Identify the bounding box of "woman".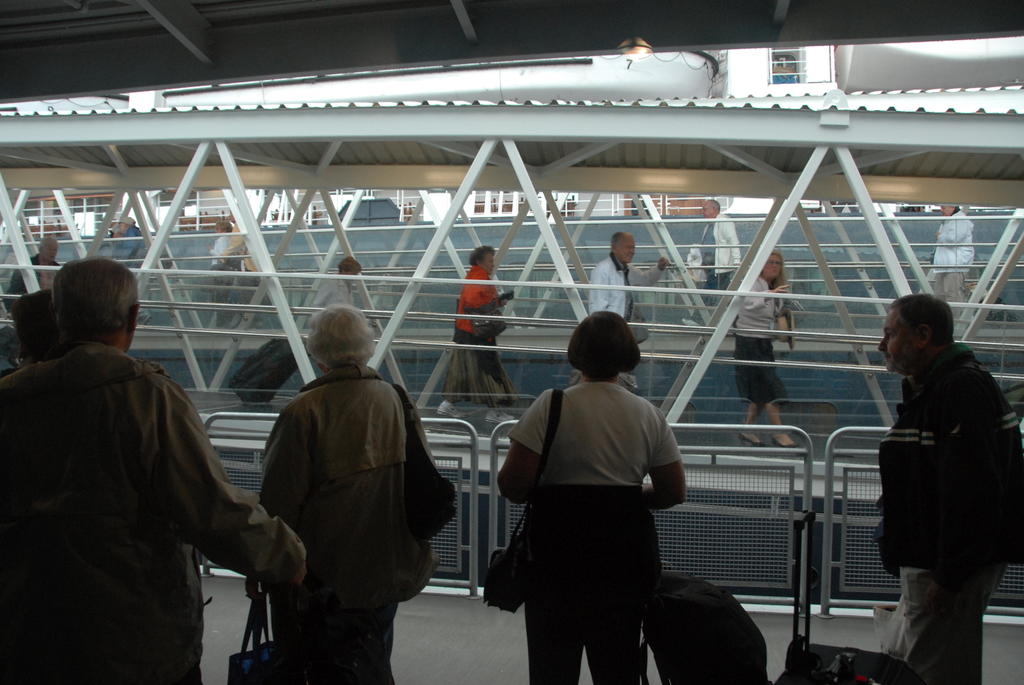
[244, 304, 436, 674].
